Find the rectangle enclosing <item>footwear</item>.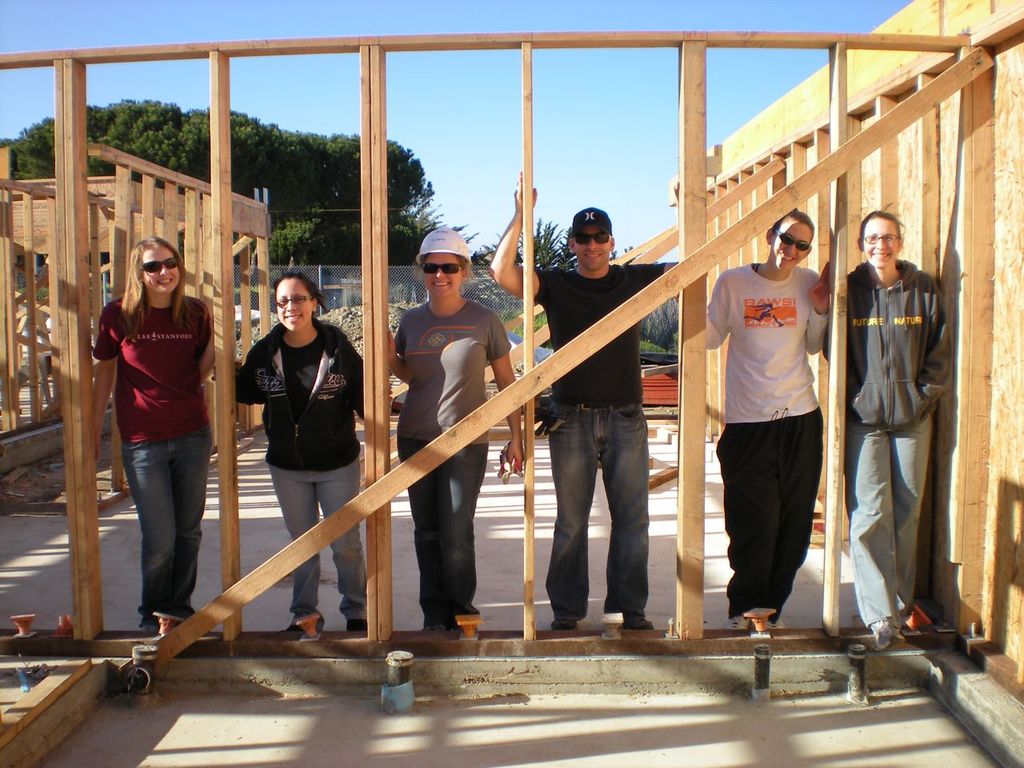
pyautogui.locateOnScreen(872, 620, 908, 650).
